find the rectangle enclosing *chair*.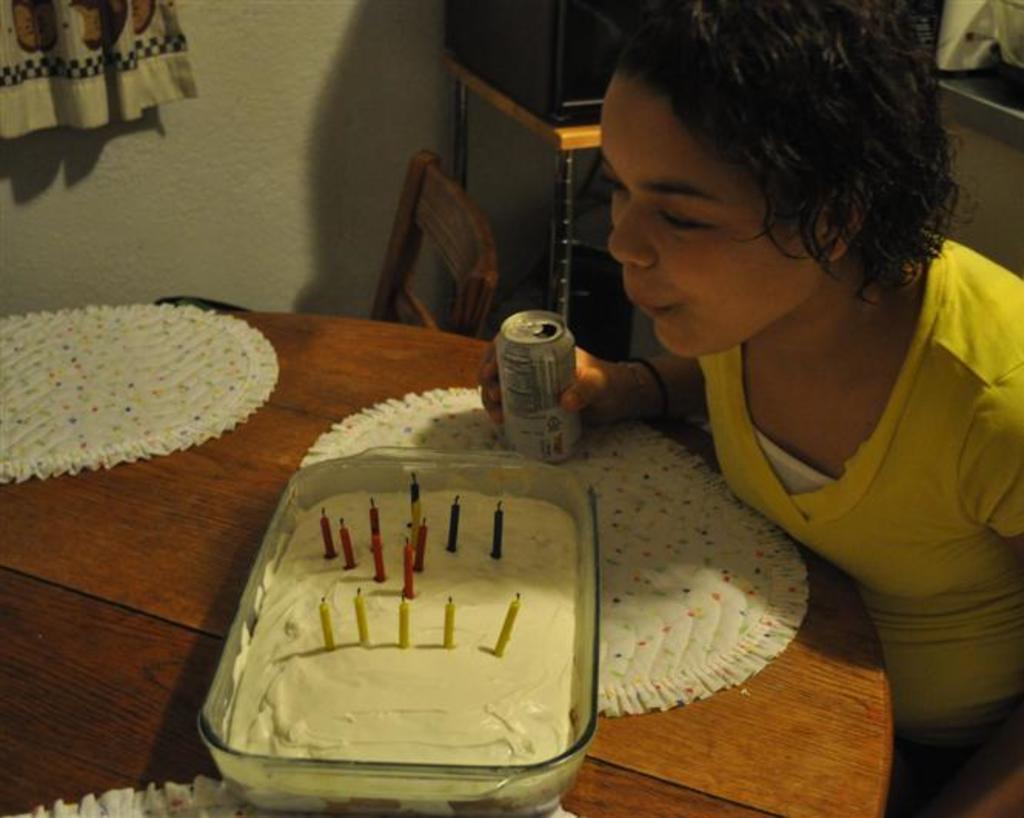
detection(350, 156, 517, 337).
